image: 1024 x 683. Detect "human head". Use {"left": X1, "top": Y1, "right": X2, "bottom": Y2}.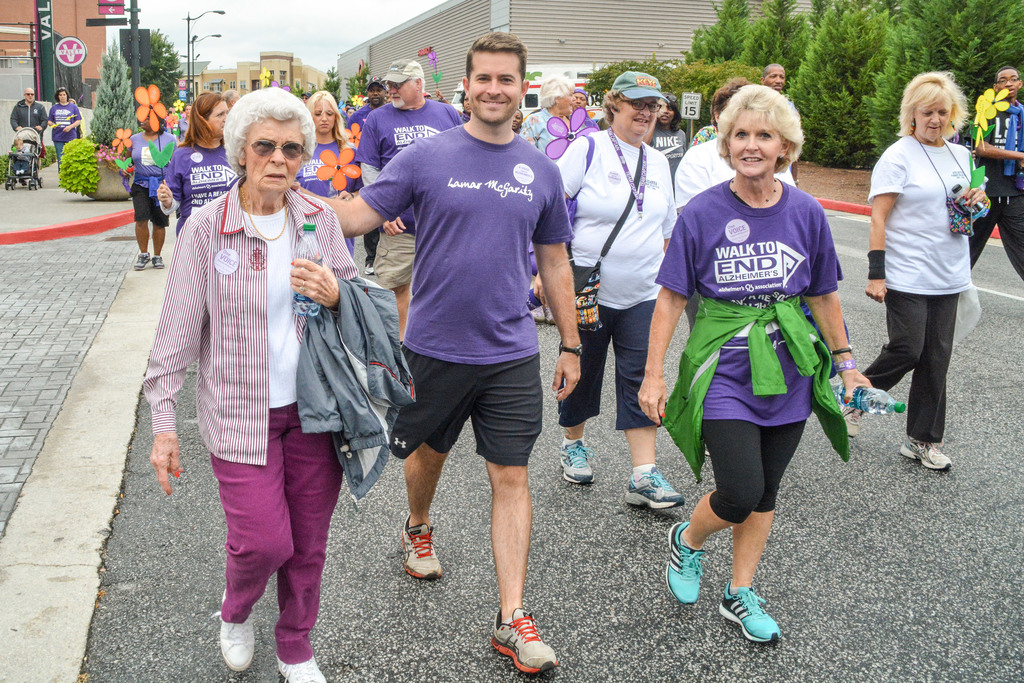
{"left": 187, "top": 94, "right": 232, "bottom": 138}.
